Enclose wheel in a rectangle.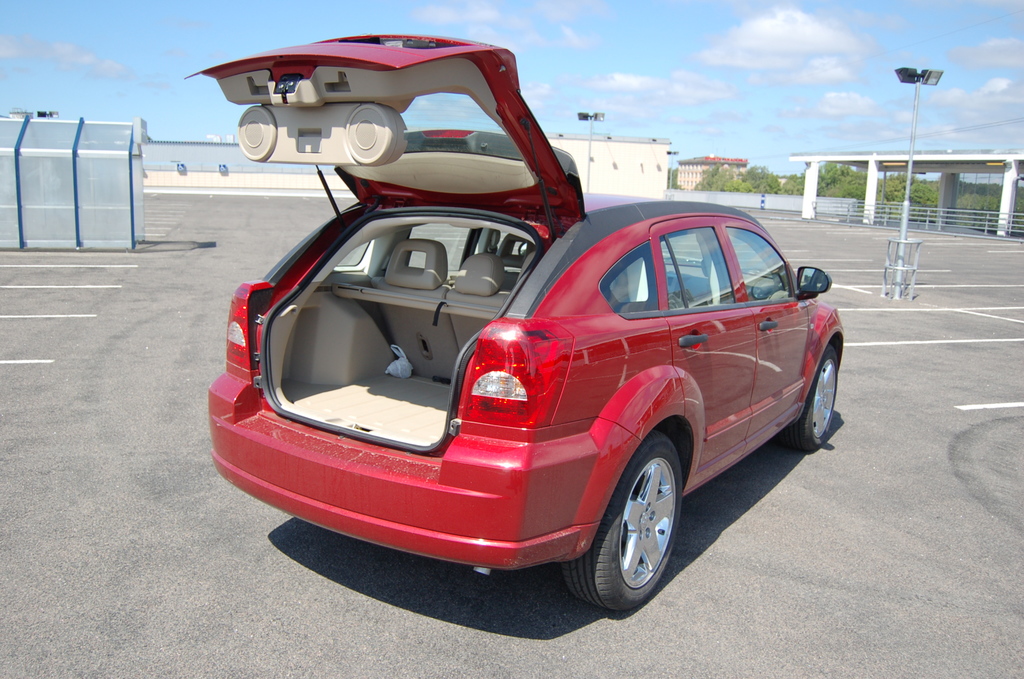
select_region(590, 459, 691, 610).
